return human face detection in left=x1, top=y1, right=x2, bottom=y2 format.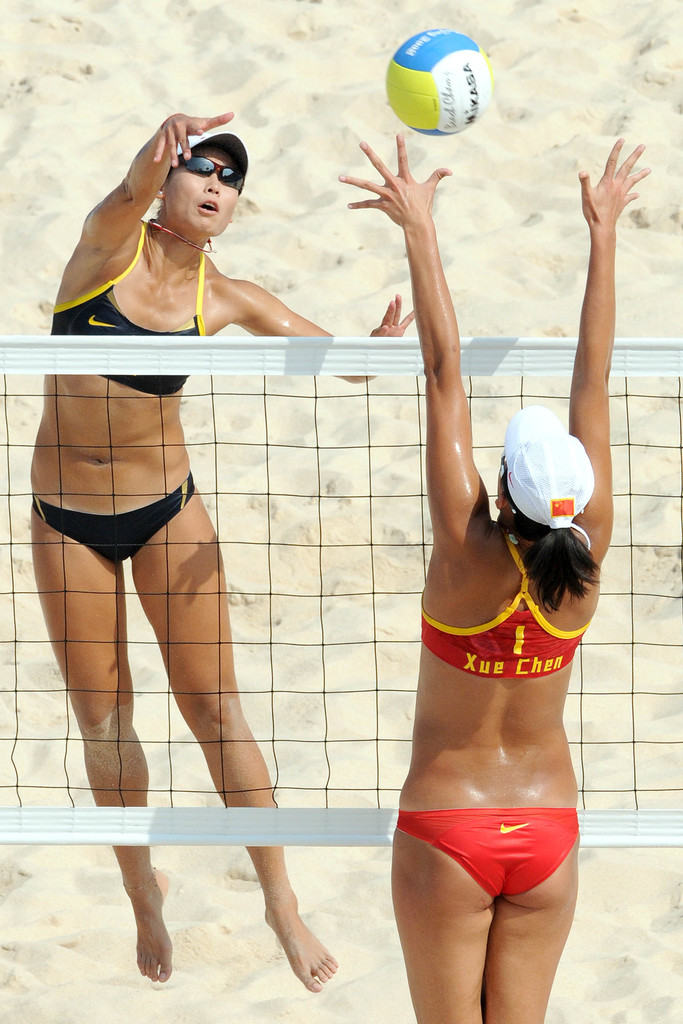
left=155, top=134, right=237, bottom=237.
